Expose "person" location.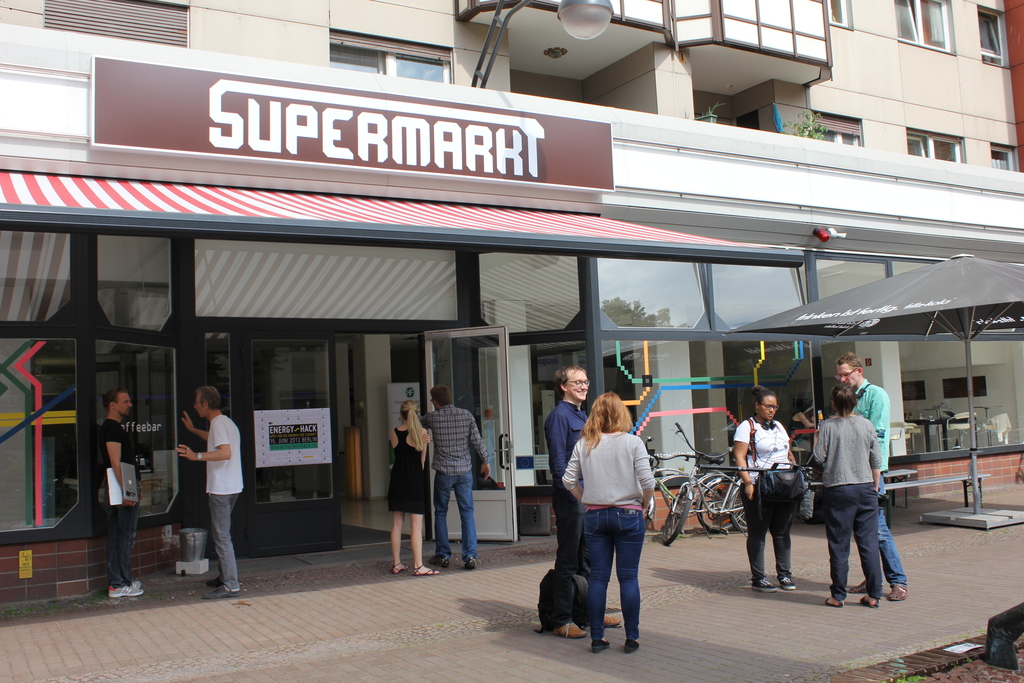
Exposed at select_region(175, 379, 240, 590).
